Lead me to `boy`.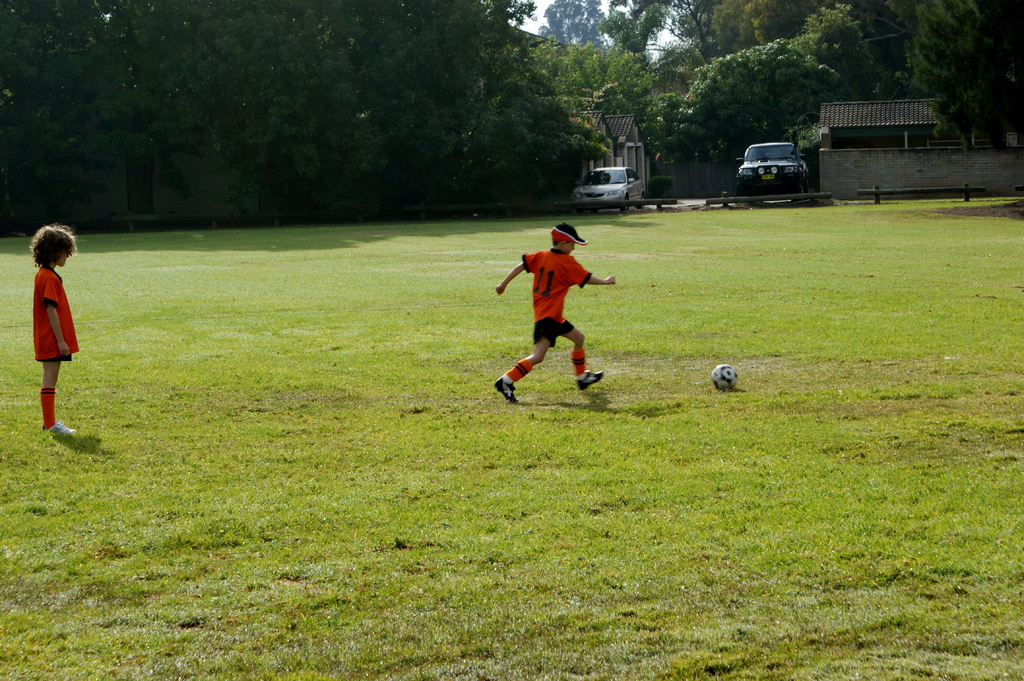
Lead to [26,228,85,436].
